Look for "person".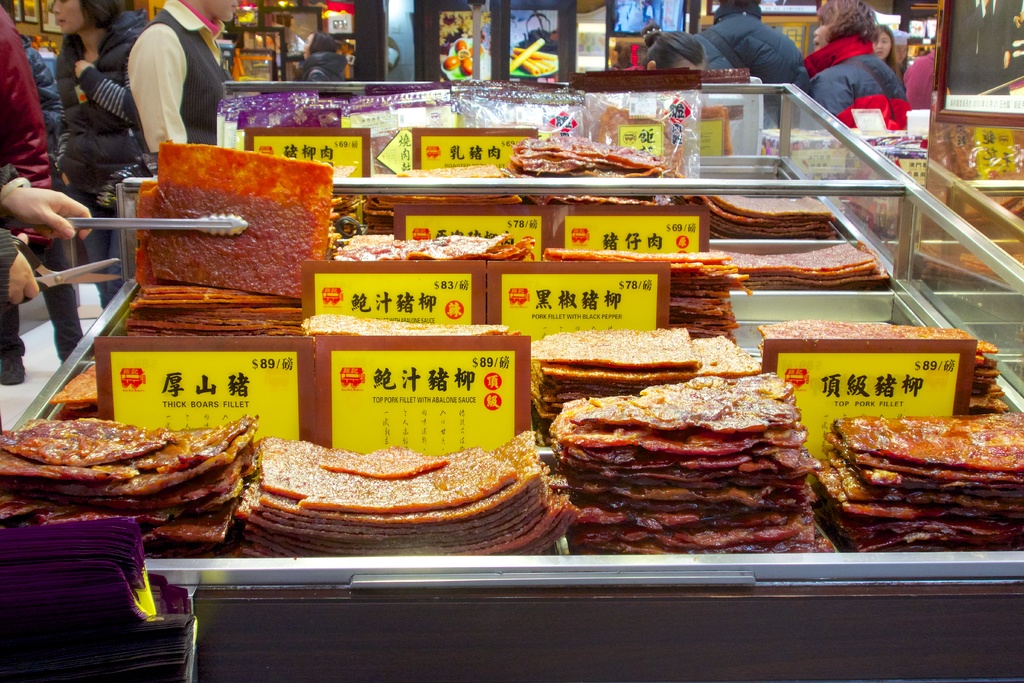
Found: Rect(692, 0, 808, 83).
